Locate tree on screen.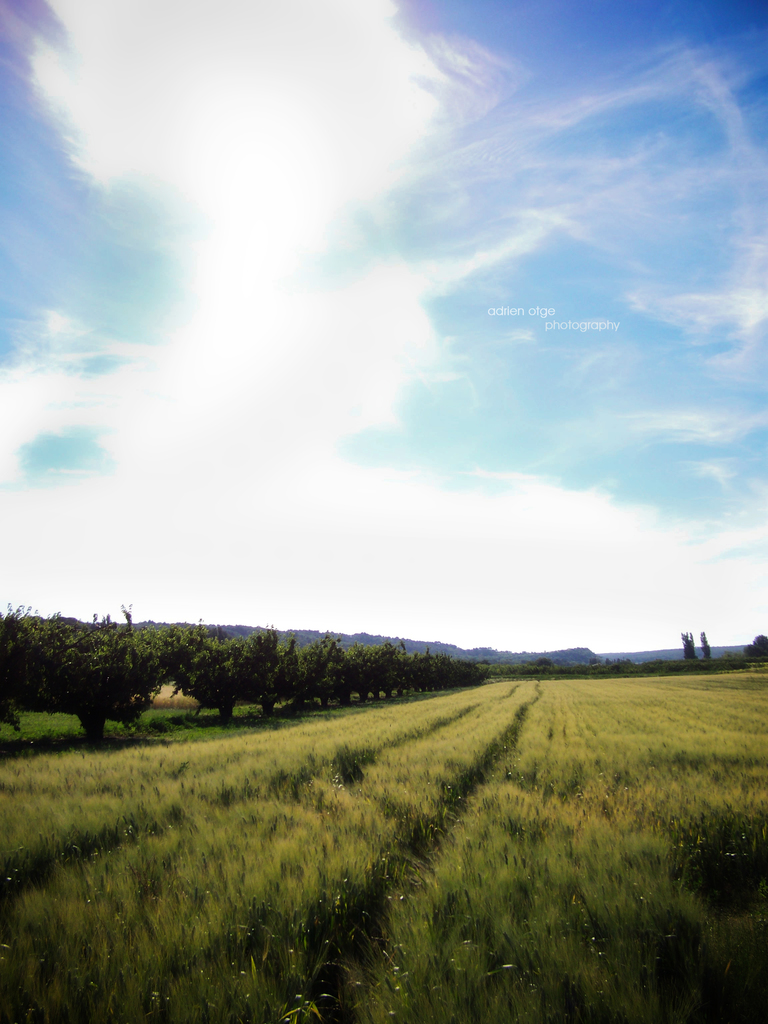
On screen at left=679, top=630, right=700, bottom=667.
